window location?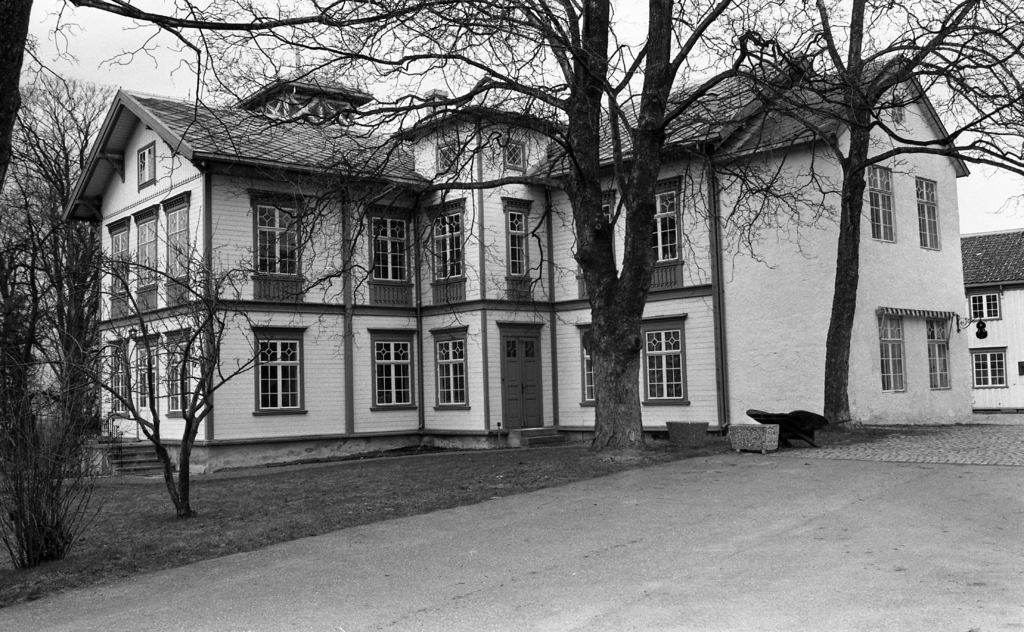
367 216 417 305
